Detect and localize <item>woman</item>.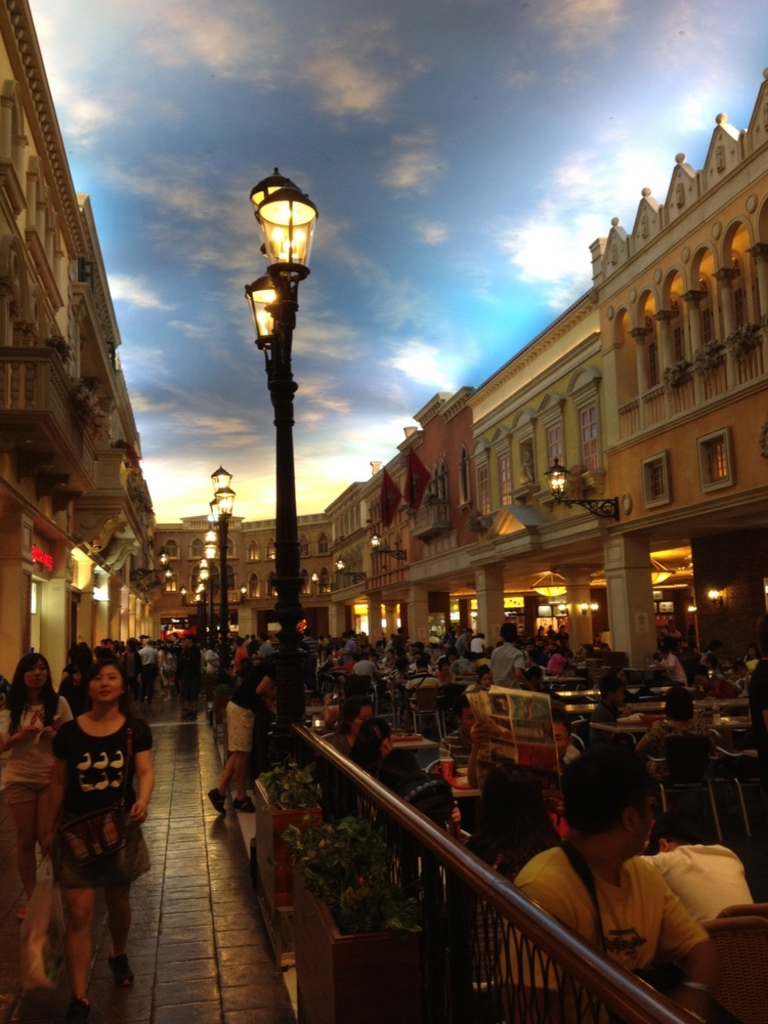
Localized at locate(632, 681, 708, 814).
